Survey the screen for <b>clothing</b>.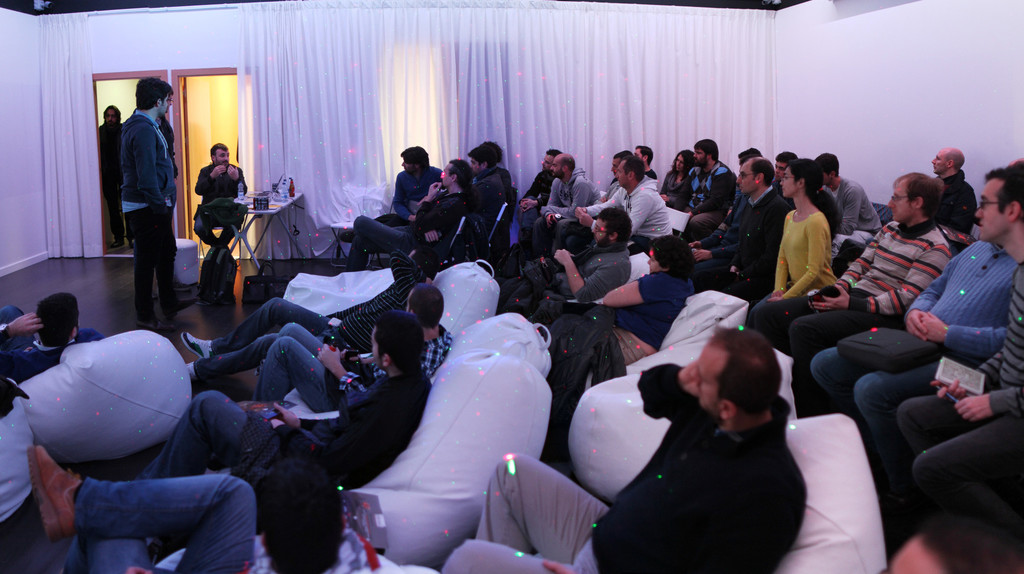
Survey found: (0, 170, 1022, 573).
